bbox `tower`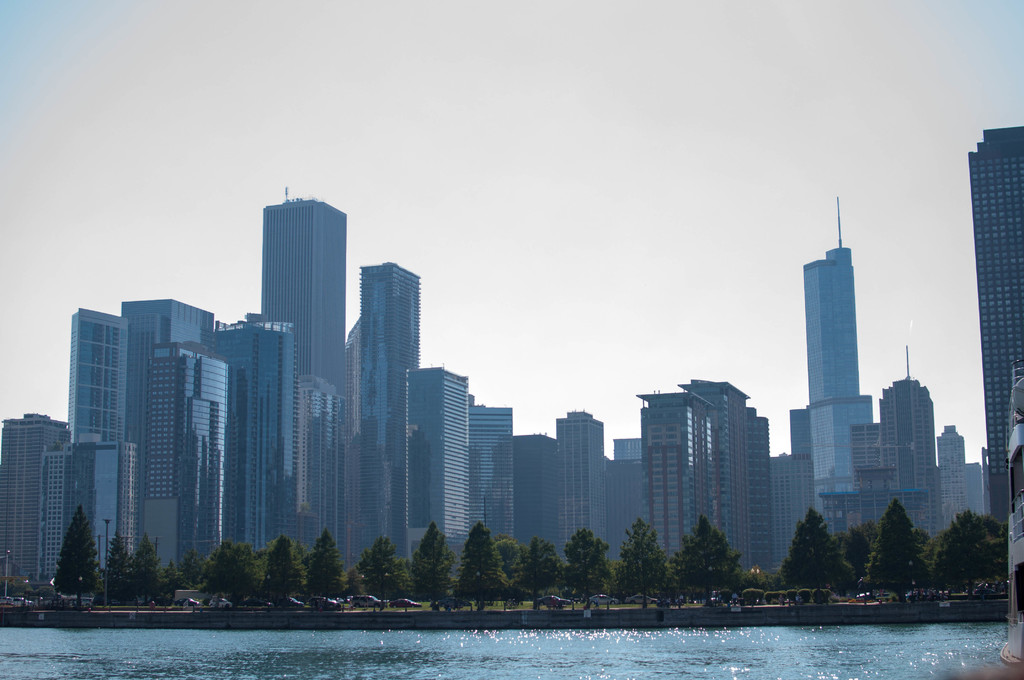
(874, 365, 948, 541)
